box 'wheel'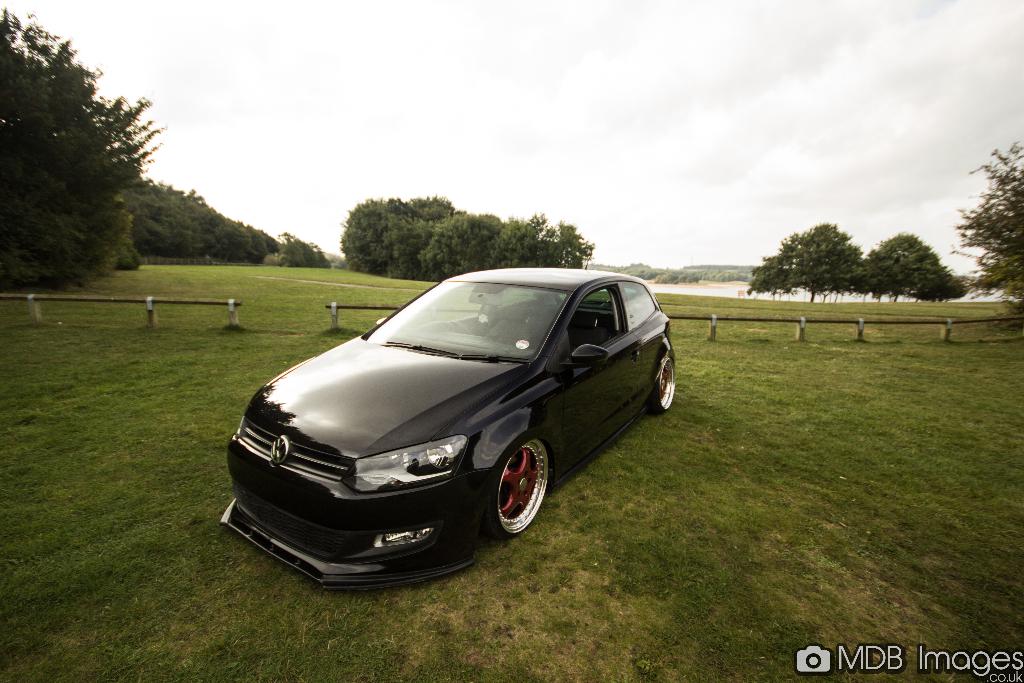
bbox=[484, 442, 556, 544]
